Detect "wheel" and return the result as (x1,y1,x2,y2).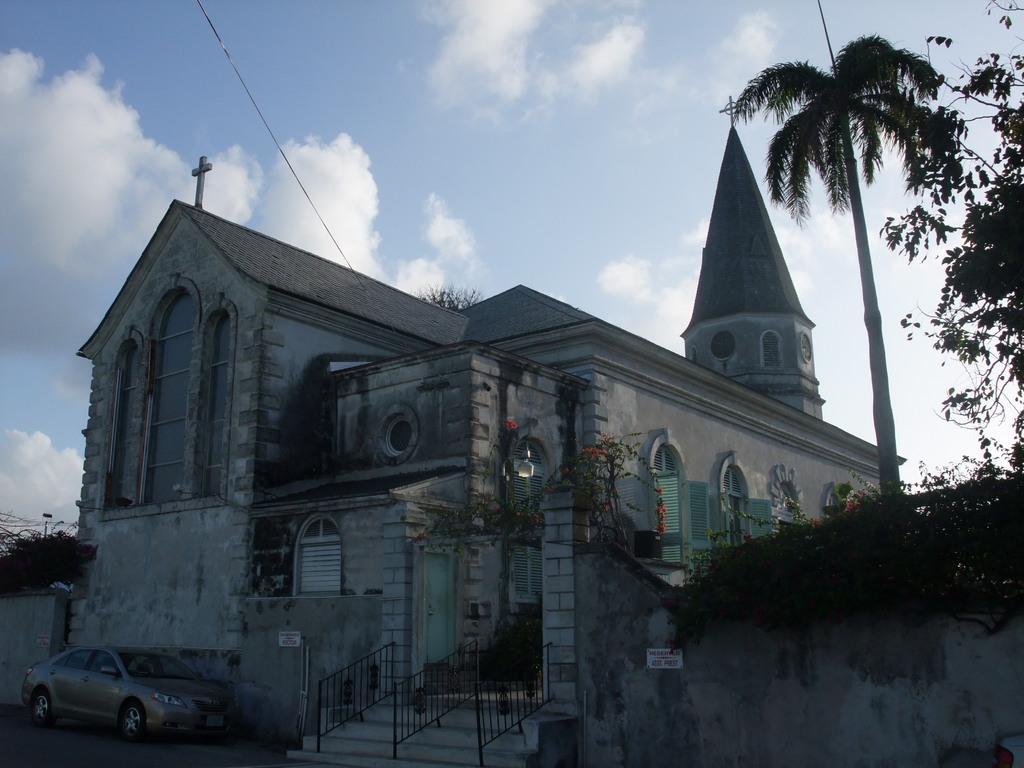
(29,687,52,727).
